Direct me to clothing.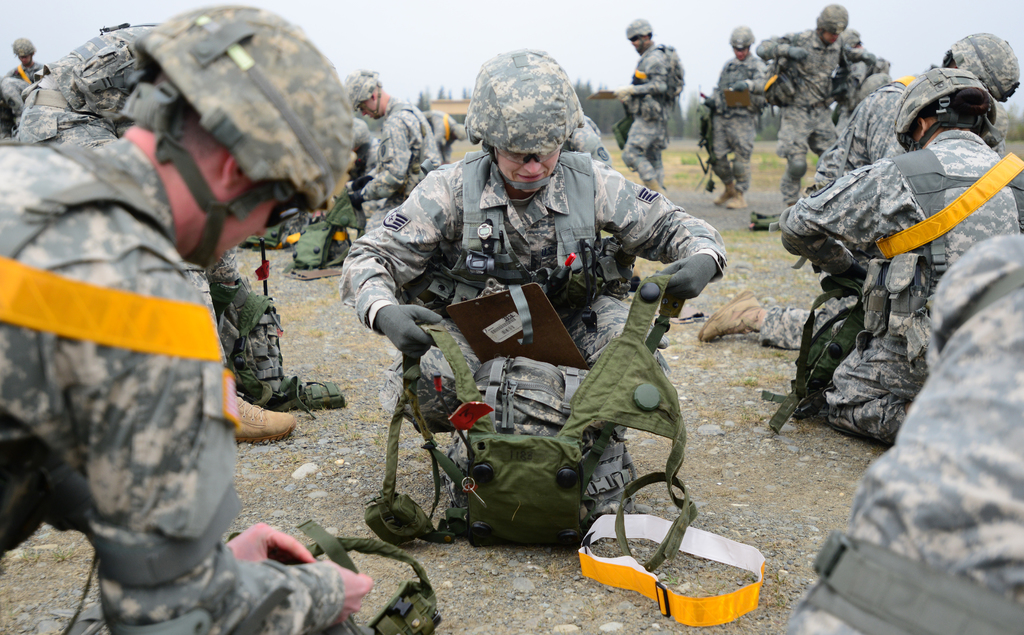
Direction: [left=776, top=108, right=839, bottom=214].
